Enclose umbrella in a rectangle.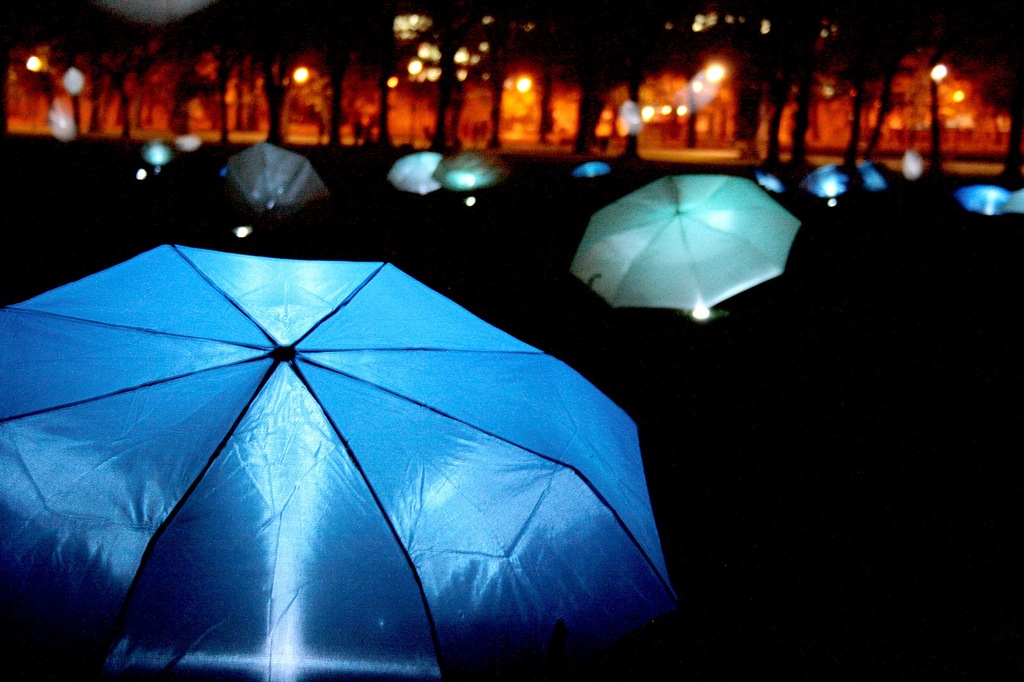
{"x1": 386, "y1": 152, "x2": 444, "y2": 197}.
